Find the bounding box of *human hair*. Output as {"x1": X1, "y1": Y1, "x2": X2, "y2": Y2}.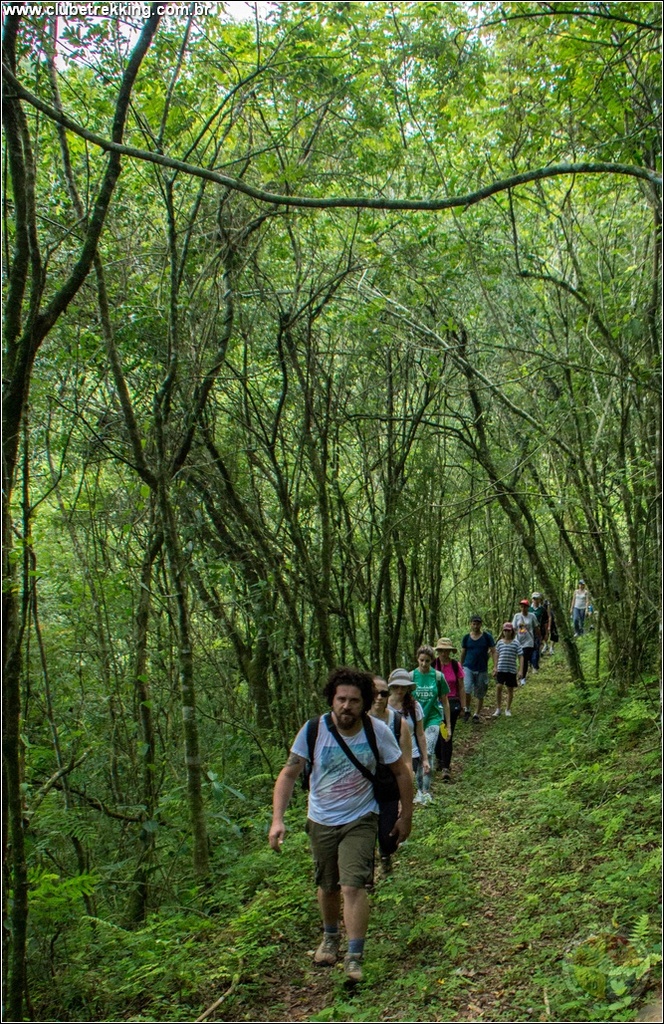
{"x1": 315, "y1": 665, "x2": 378, "y2": 707}.
